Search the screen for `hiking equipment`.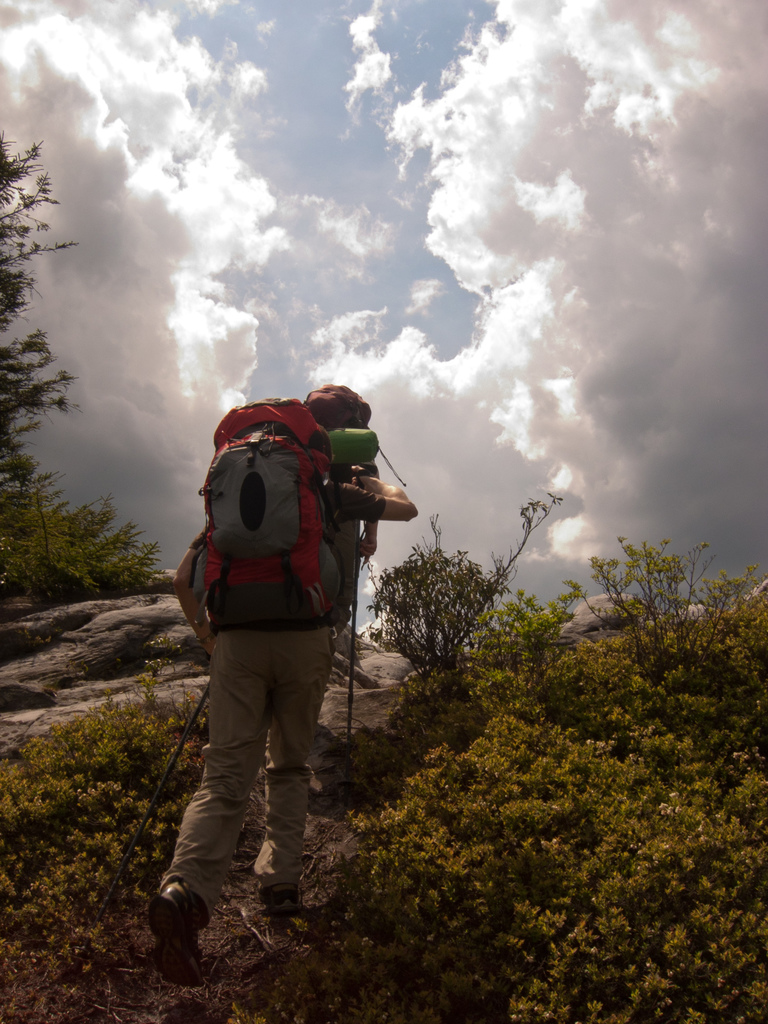
Found at [346, 523, 359, 752].
